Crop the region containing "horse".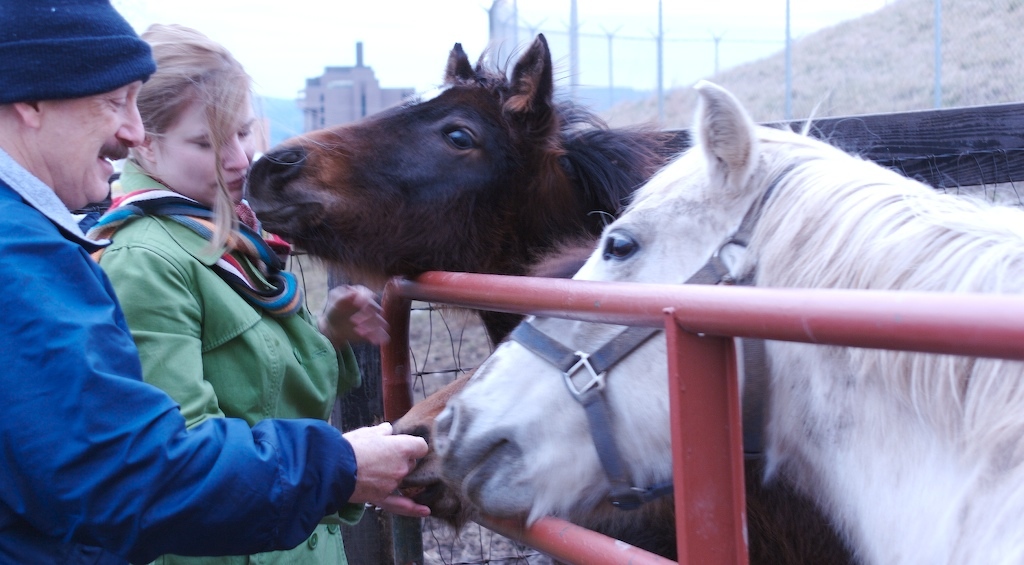
Crop region: [x1=244, y1=31, x2=860, y2=564].
